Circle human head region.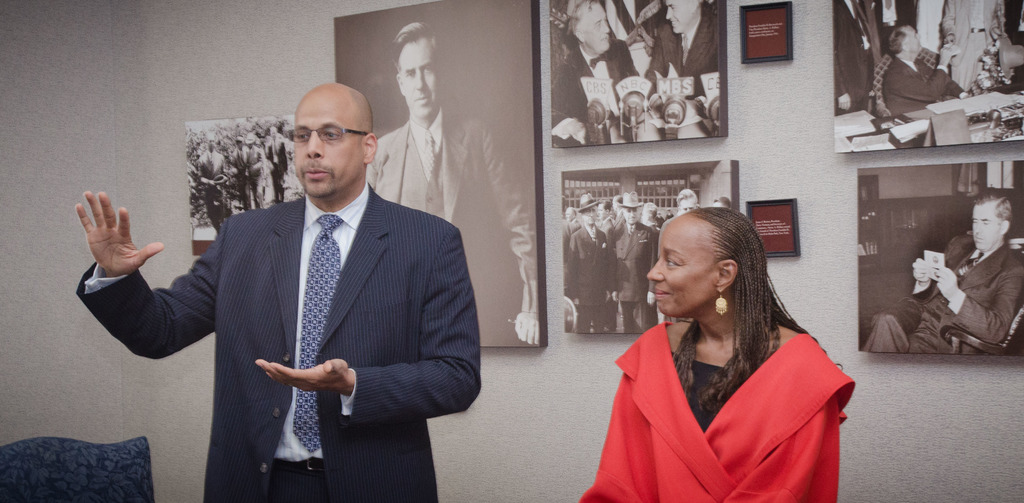
Region: crop(650, 202, 774, 335).
